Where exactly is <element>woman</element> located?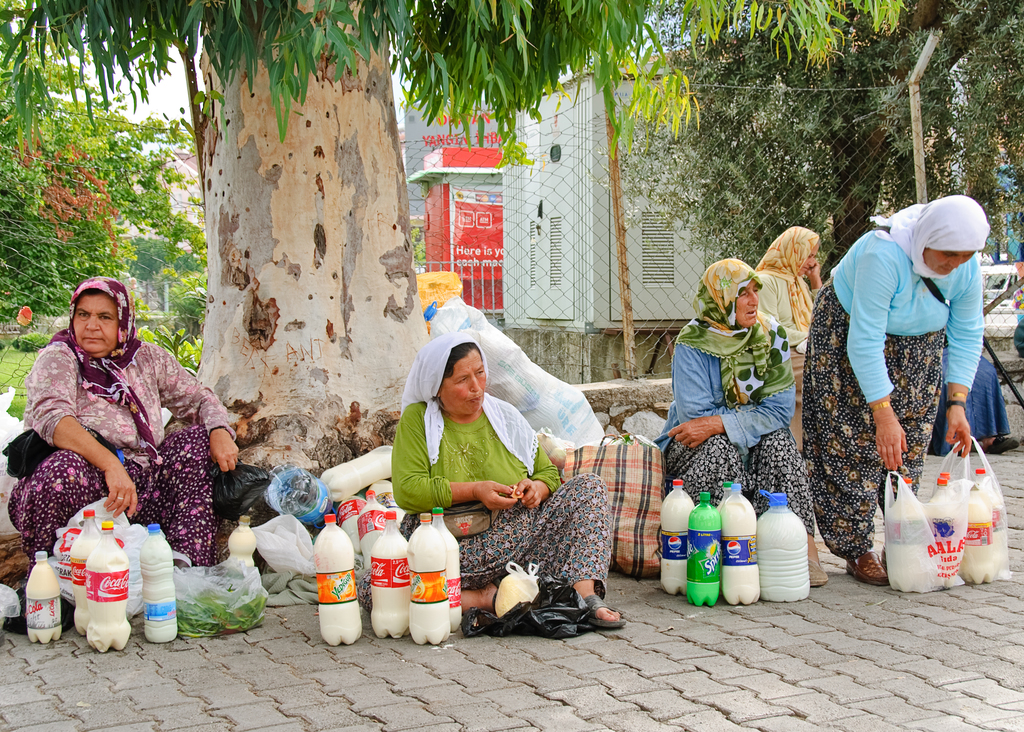
Its bounding box is [x1=6, y1=275, x2=242, y2=565].
